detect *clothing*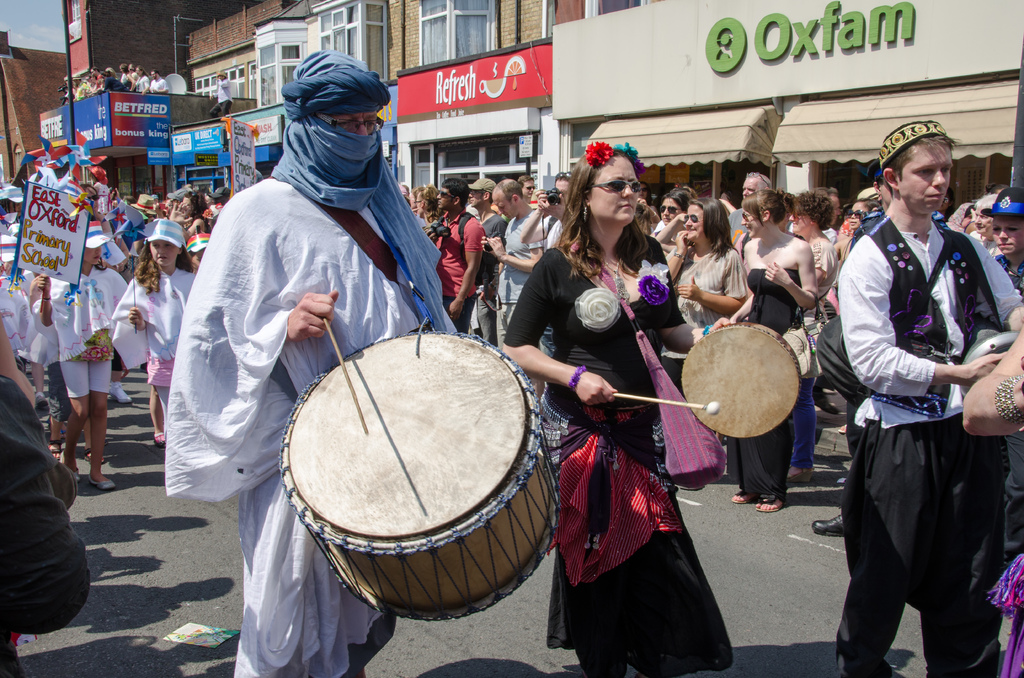
bbox=(46, 458, 79, 509)
